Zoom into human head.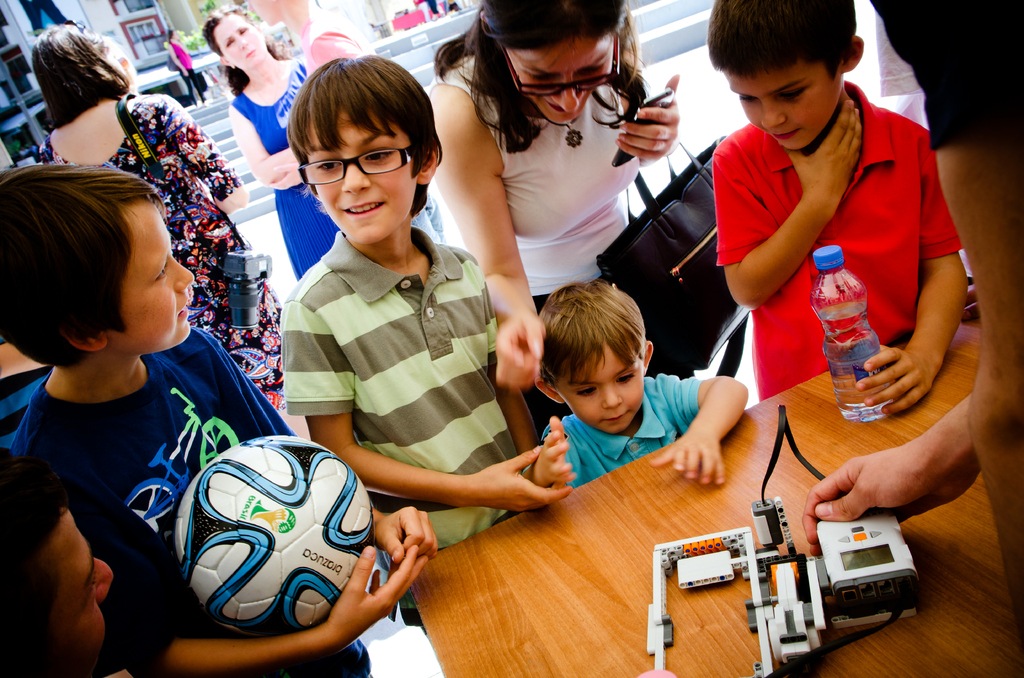
Zoom target: box(31, 21, 129, 118).
